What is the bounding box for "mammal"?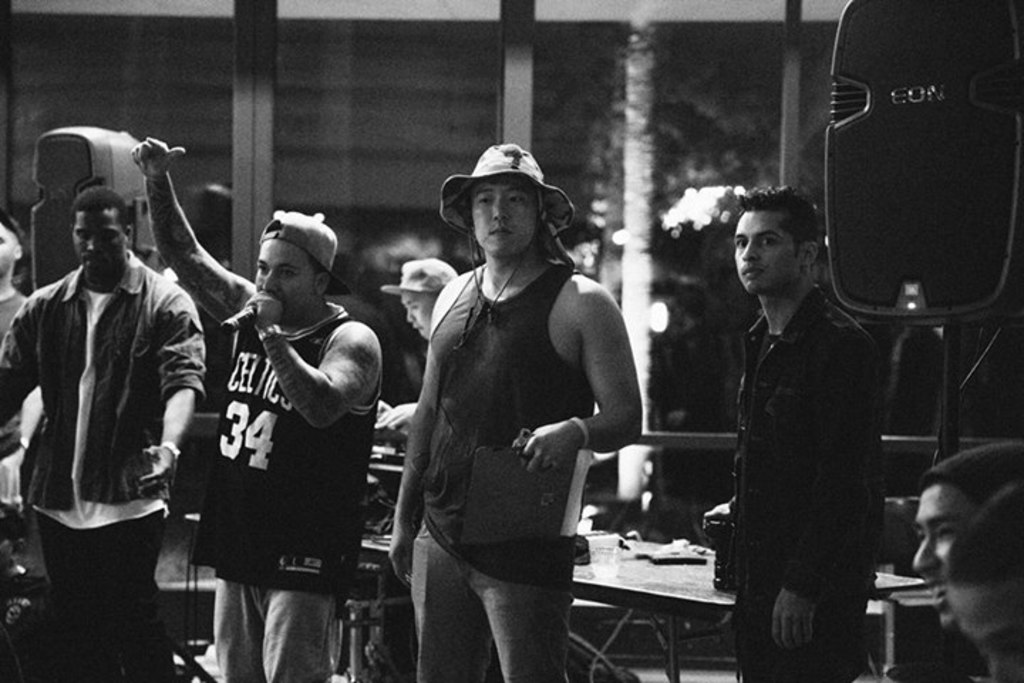
{"left": 0, "top": 208, "right": 33, "bottom": 575}.
